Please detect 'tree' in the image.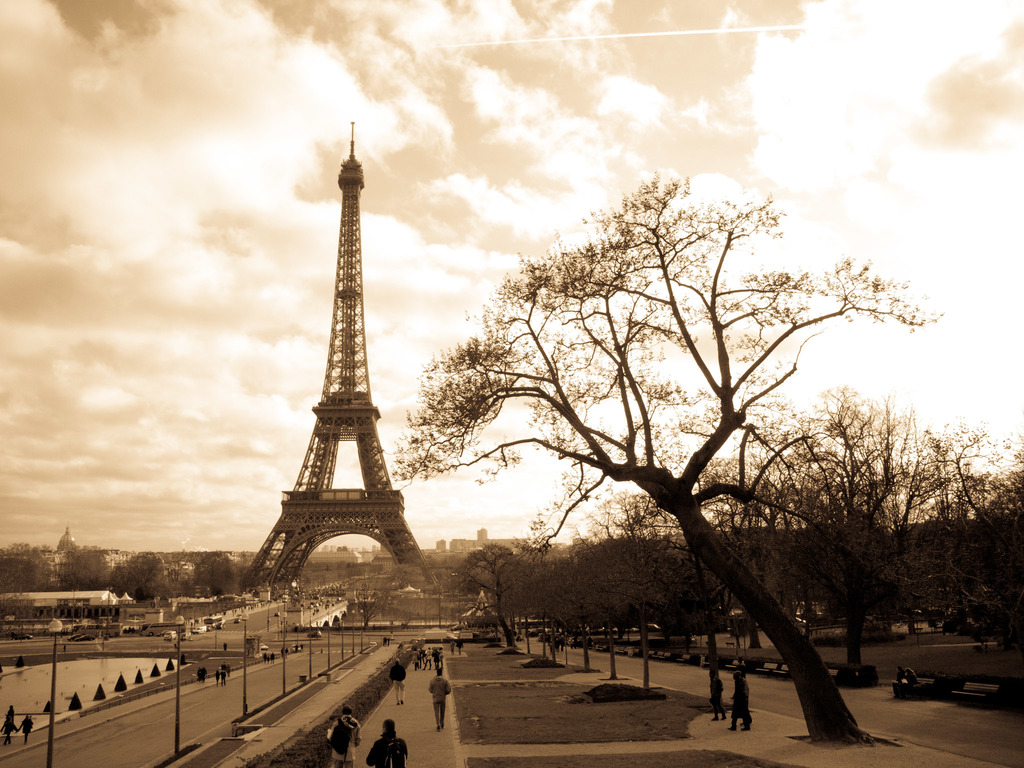
bbox(188, 554, 242, 598).
